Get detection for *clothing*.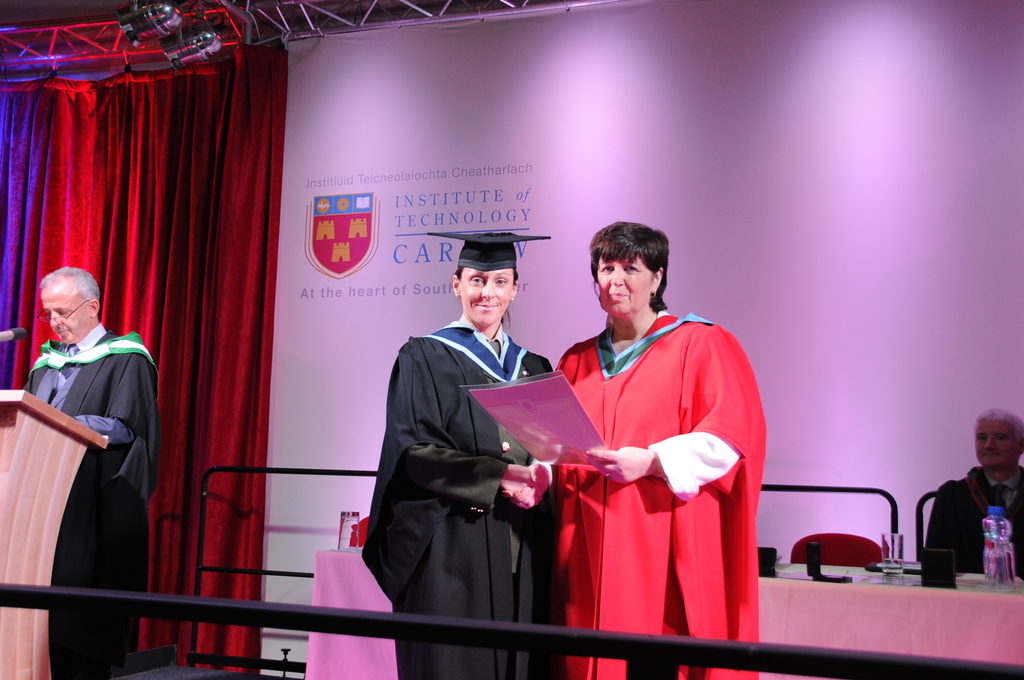
Detection: <box>361,314,564,679</box>.
